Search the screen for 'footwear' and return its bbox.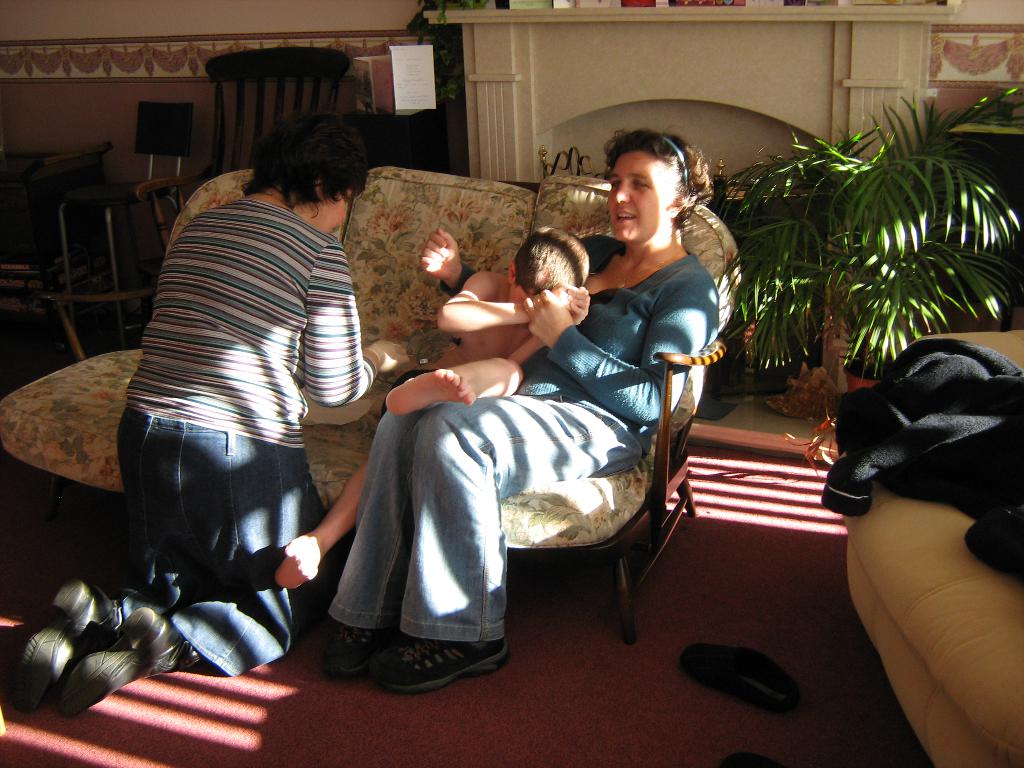
Found: [59,606,198,717].
